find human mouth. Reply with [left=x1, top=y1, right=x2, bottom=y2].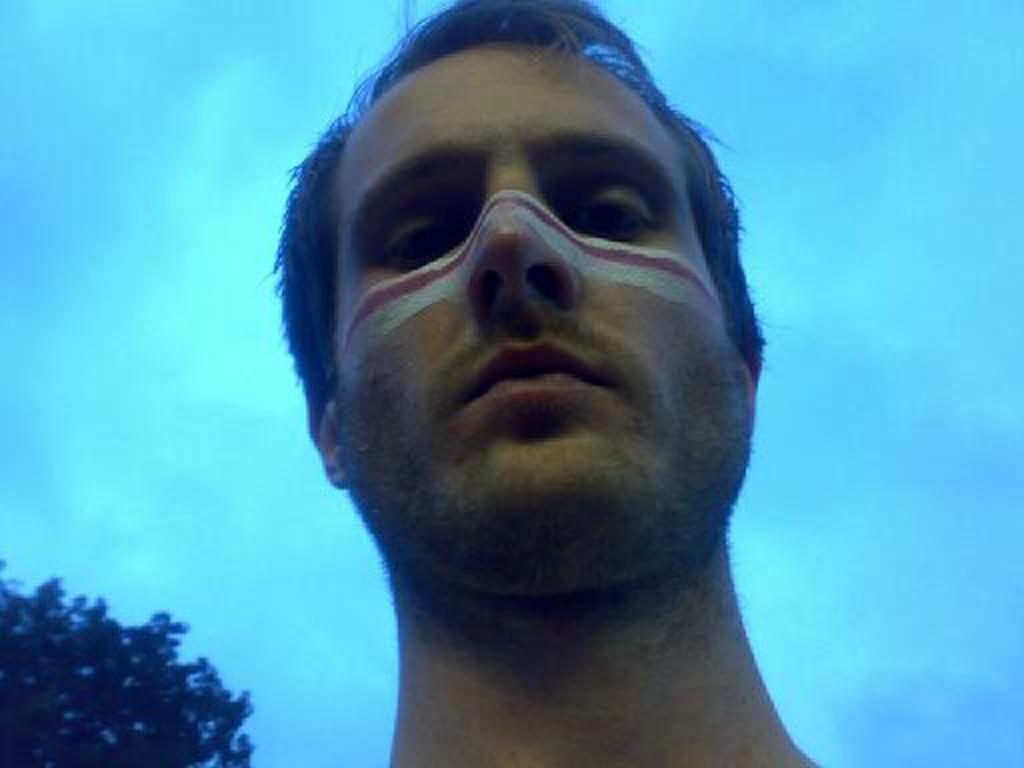
[left=450, top=328, right=608, bottom=418].
